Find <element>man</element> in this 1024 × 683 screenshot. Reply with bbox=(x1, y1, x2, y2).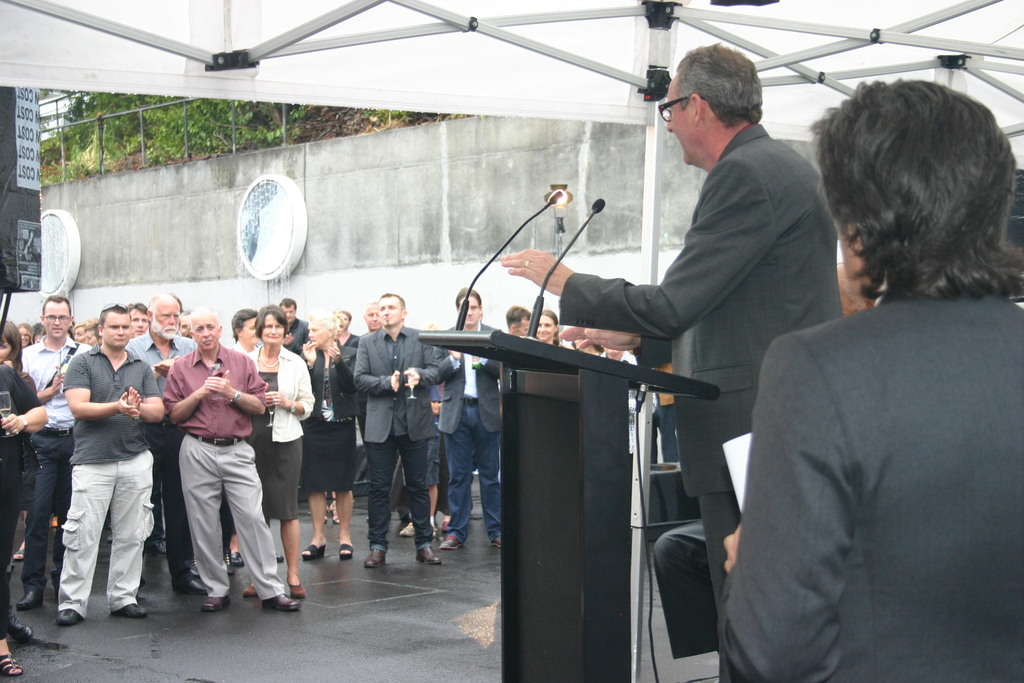
bbox=(435, 289, 519, 550).
